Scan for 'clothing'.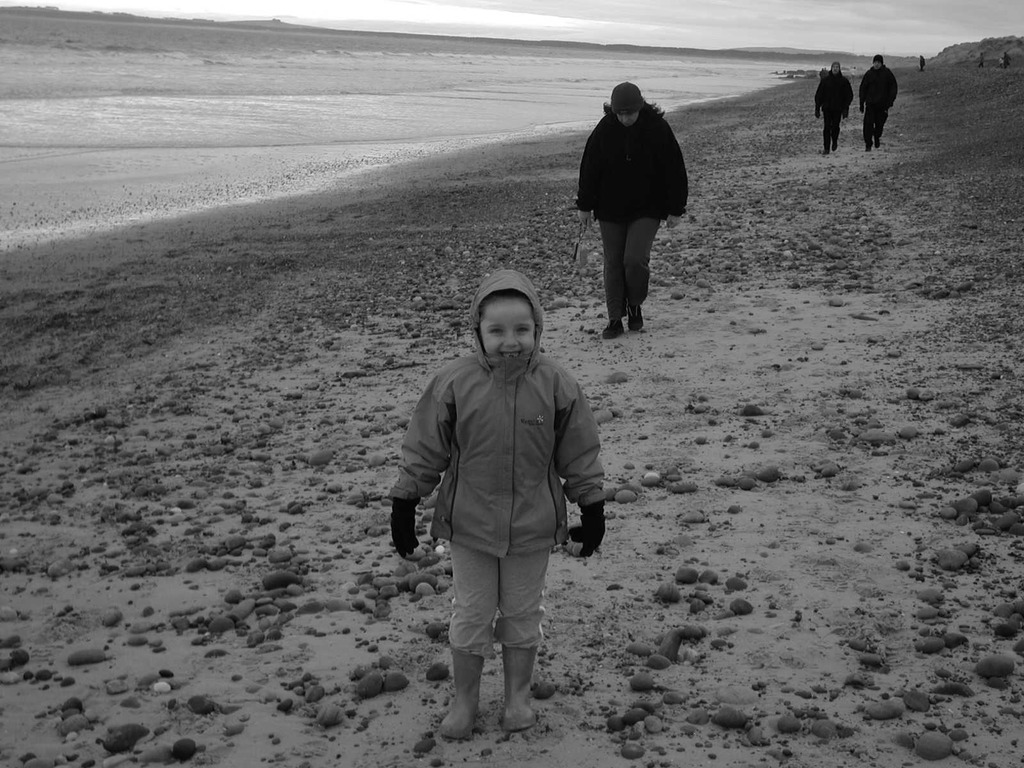
Scan result: 575/108/689/318.
